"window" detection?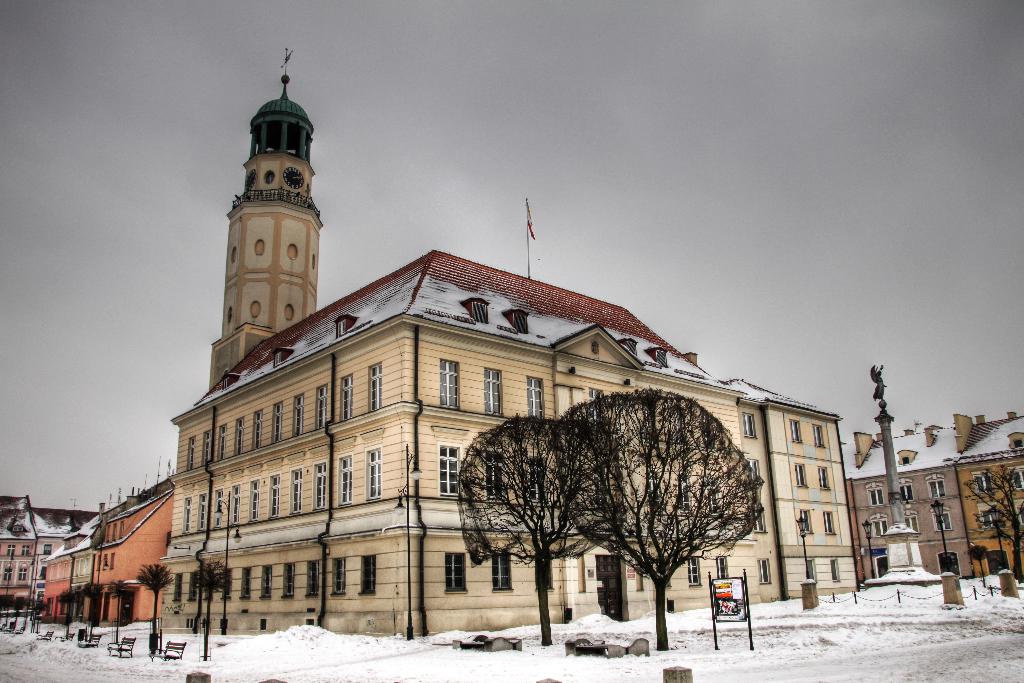
region(262, 566, 273, 602)
